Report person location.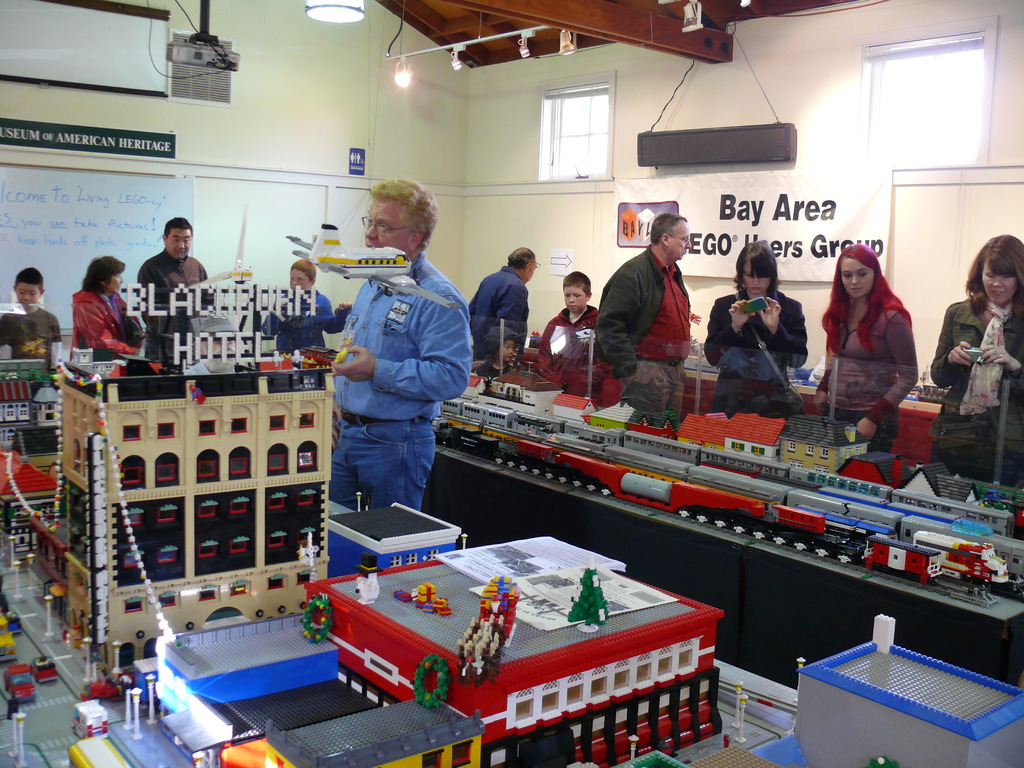
Report: BBox(58, 252, 130, 392).
